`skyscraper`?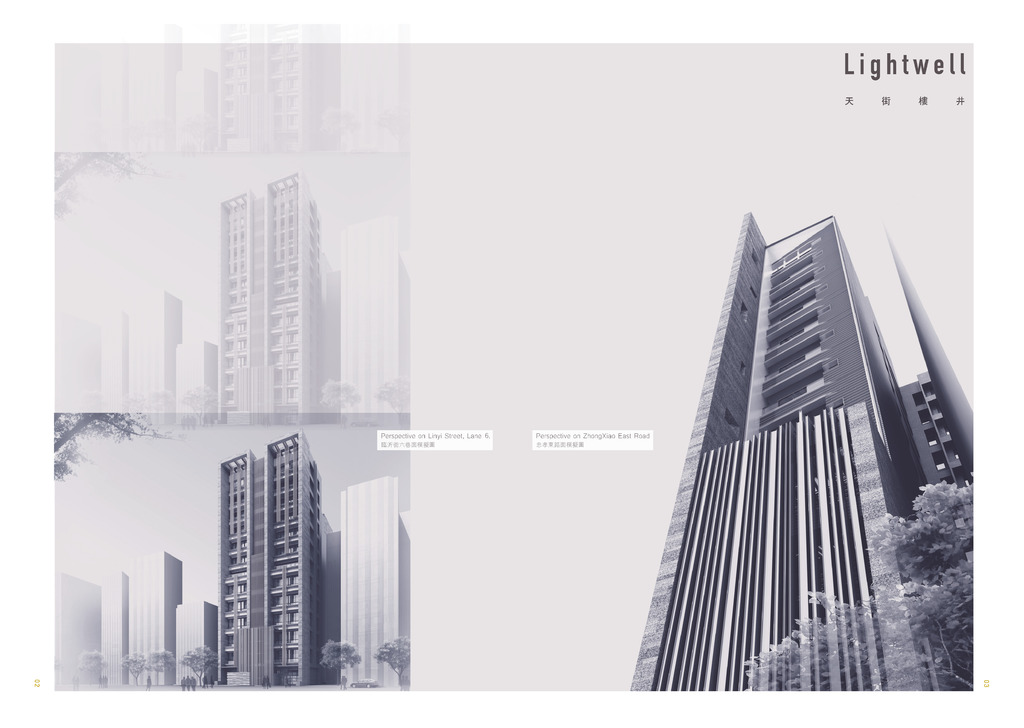
[x1=171, y1=342, x2=220, y2=414]
